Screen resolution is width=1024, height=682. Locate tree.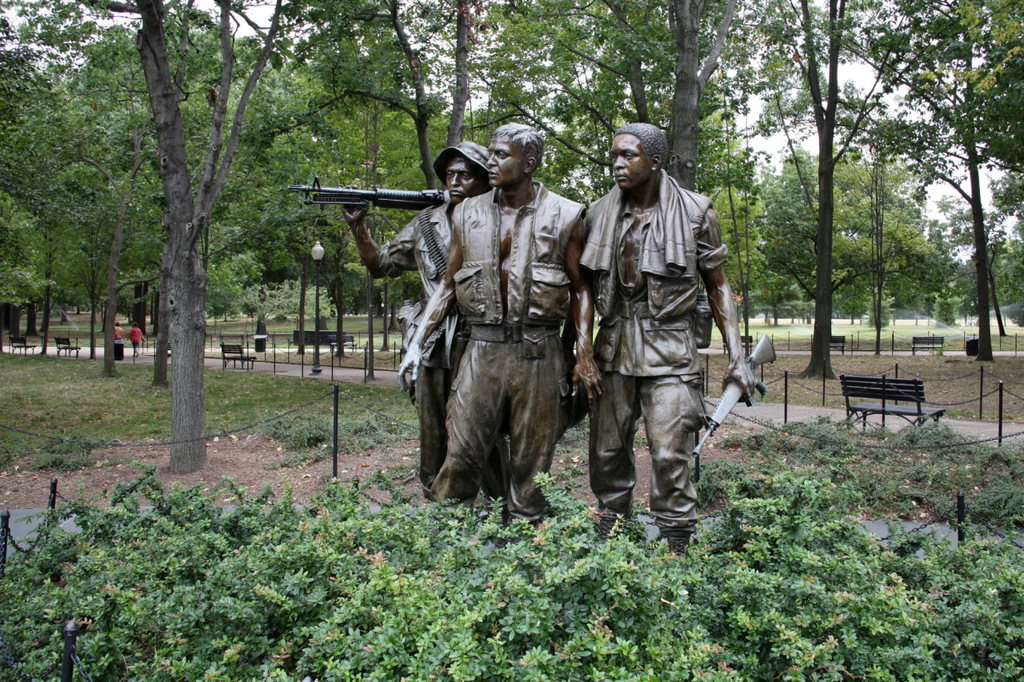
(81, 0, 283, 475).
